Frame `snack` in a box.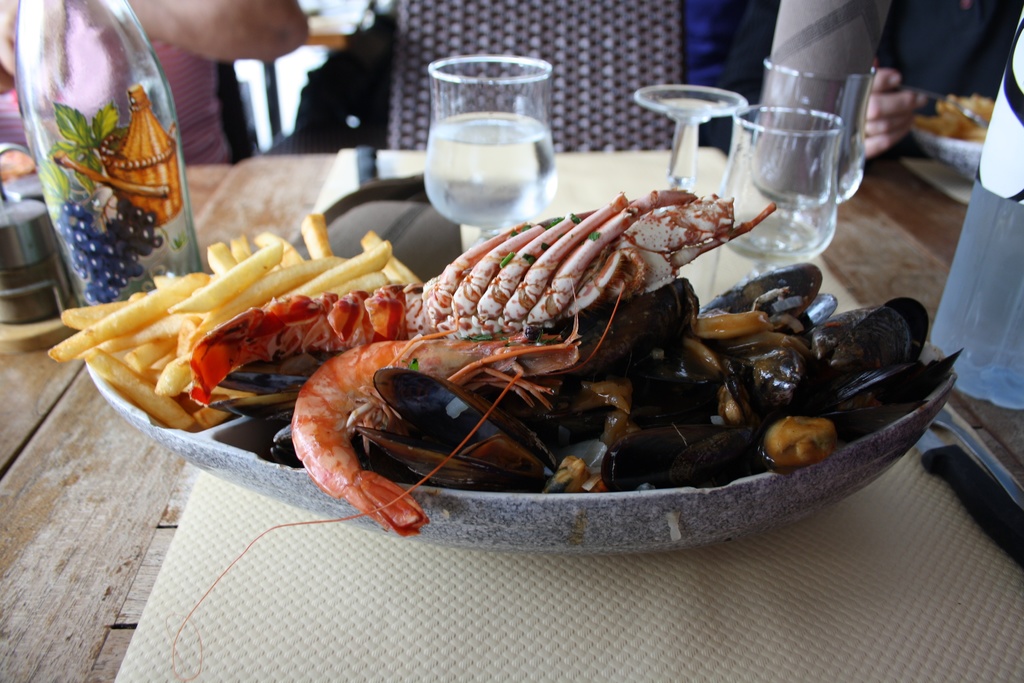
{"left": 763, "top": 412, "right": 850, "bottom": 472}.
